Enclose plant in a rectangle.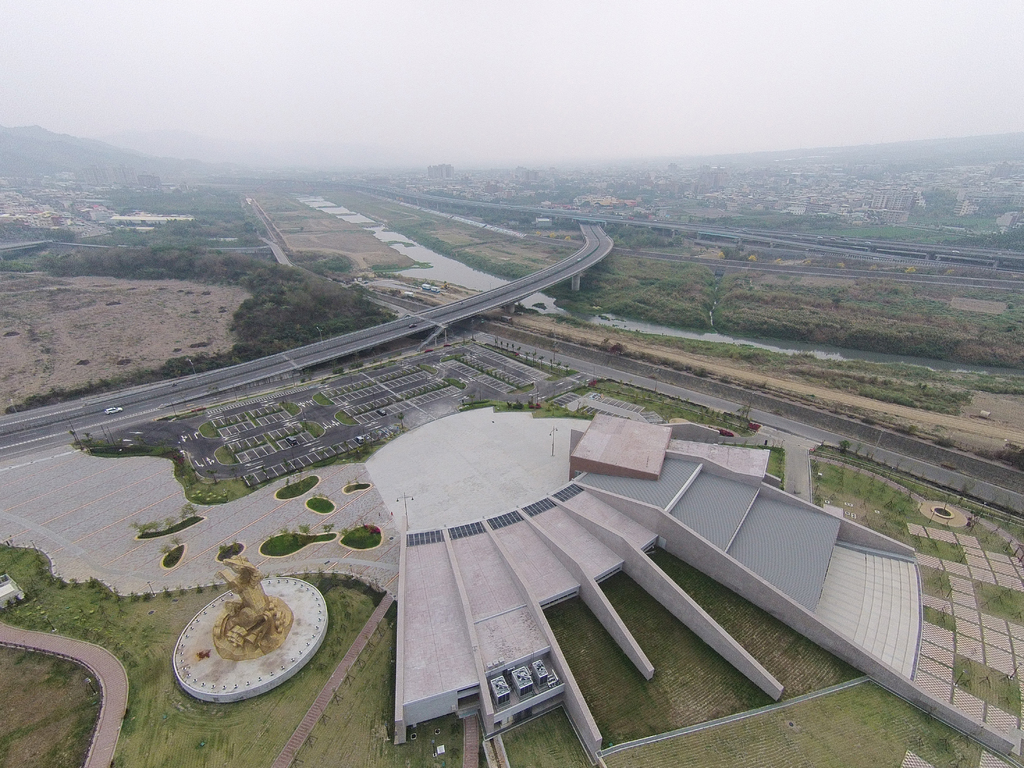
bbox=(159, 513, 179, 537).
